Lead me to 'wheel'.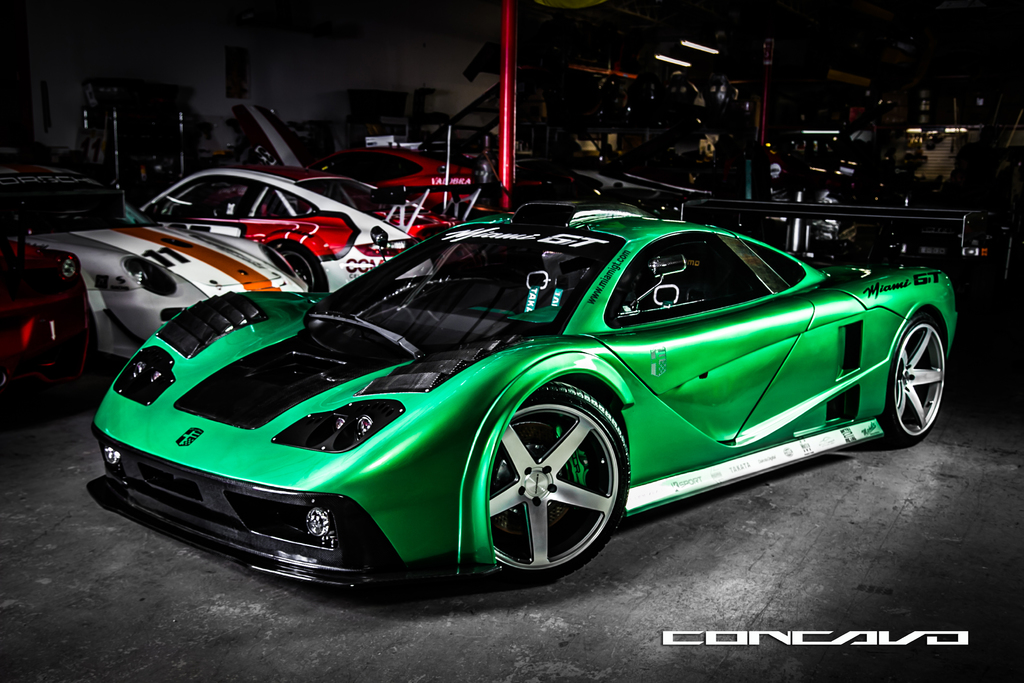
Lead to region(486, 374, 636, 579).
